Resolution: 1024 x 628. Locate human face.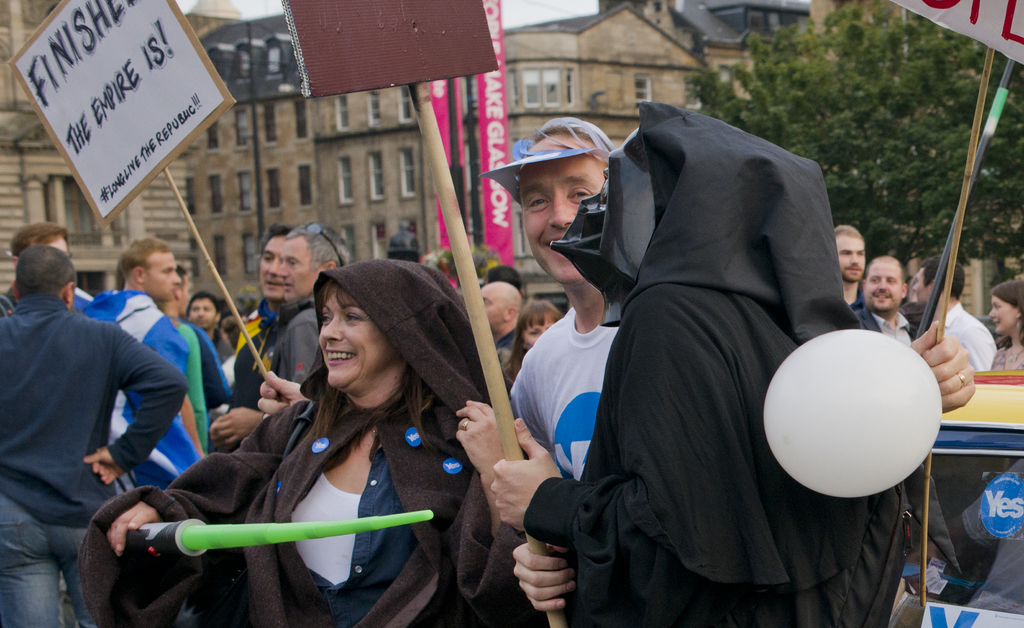
bbox=(51, 227, 74, 258).
